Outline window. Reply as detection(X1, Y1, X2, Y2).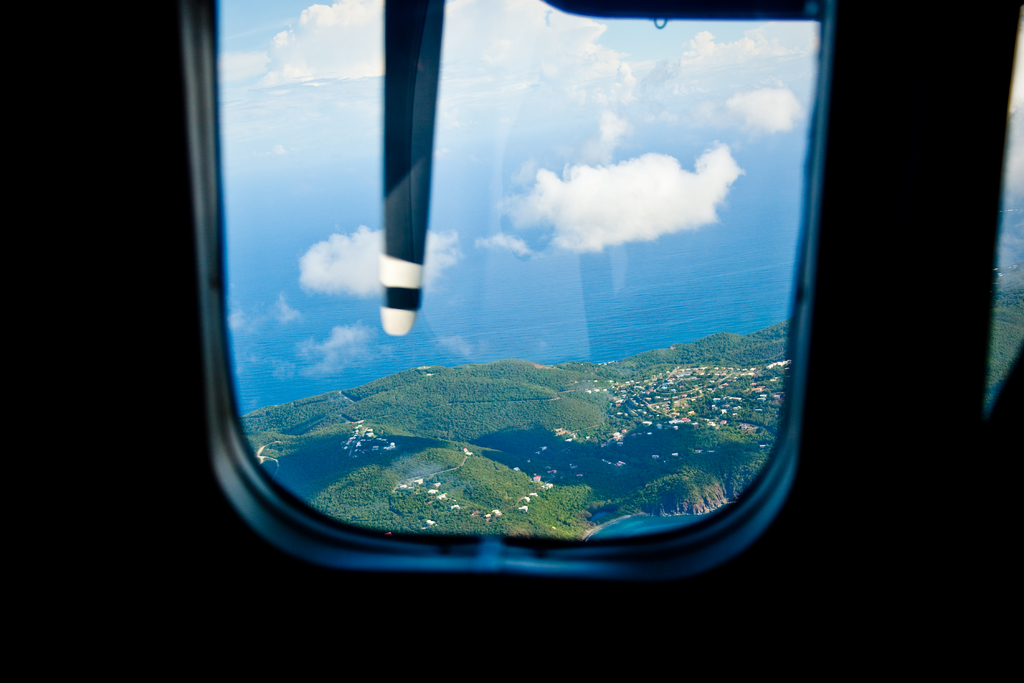
detection(188, 0, 830, 546).
